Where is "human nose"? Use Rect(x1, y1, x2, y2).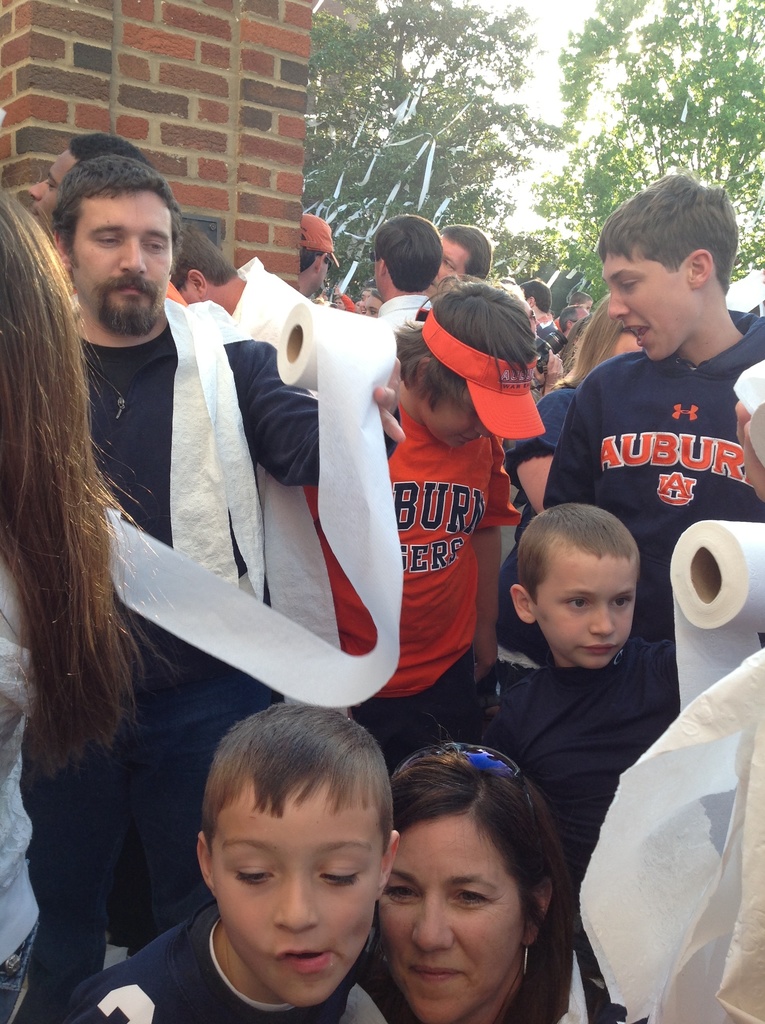
Rect(606, 290, 630, 319).
